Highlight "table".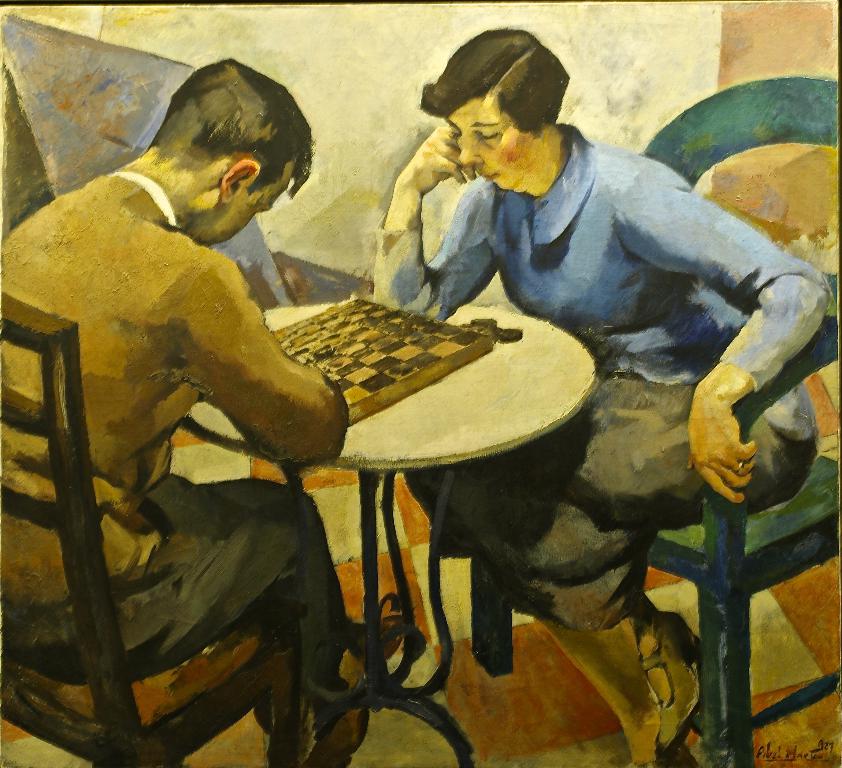
Highlighted region: [189,250,627,707].
